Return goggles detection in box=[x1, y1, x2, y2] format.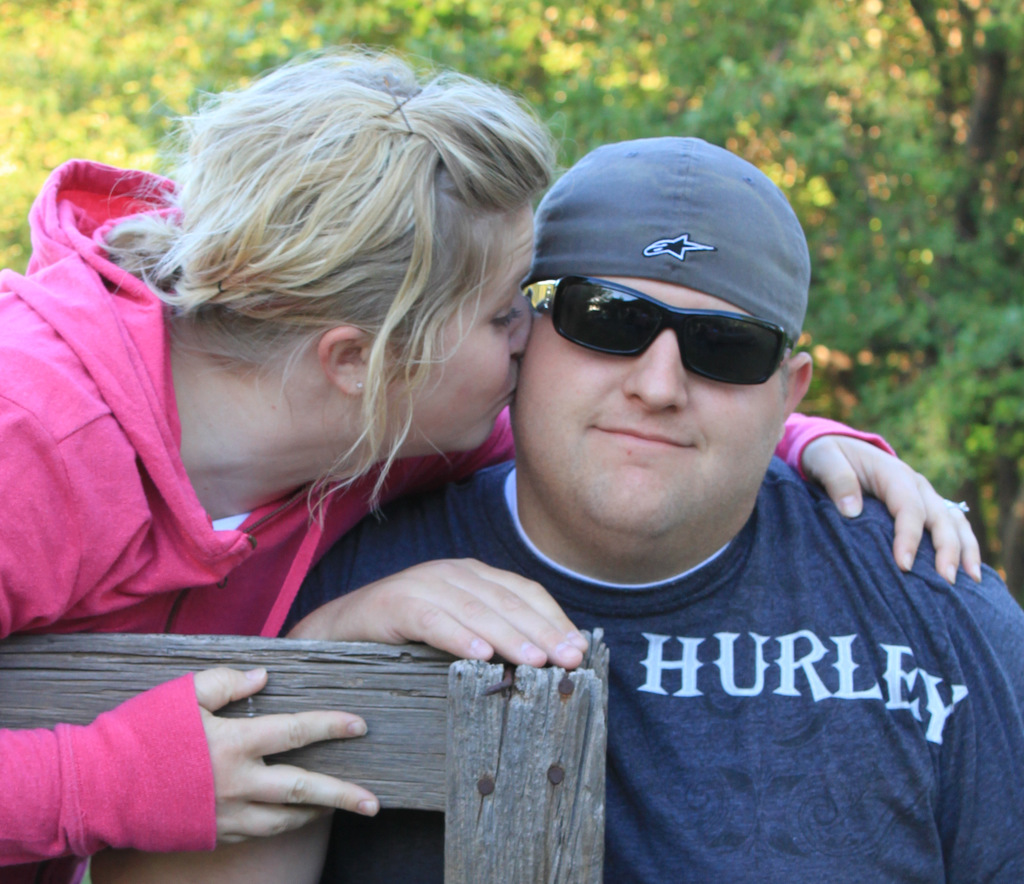
box=[529, 280, 810, 389].
